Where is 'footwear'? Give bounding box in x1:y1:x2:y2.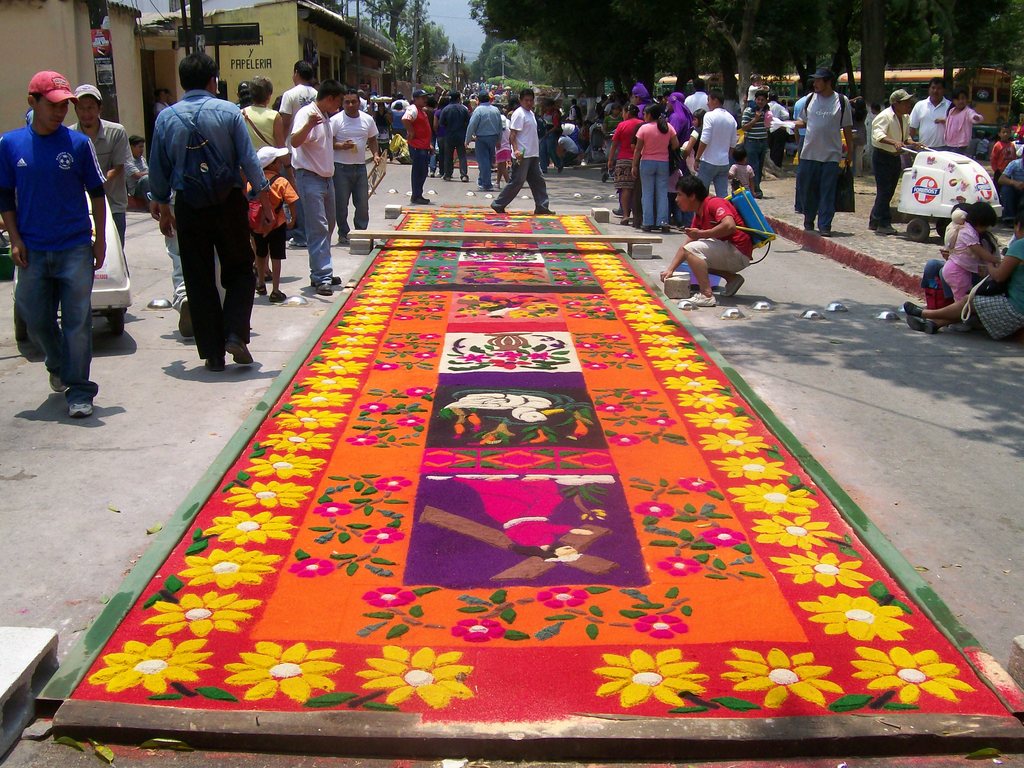
429:171:435:181.
